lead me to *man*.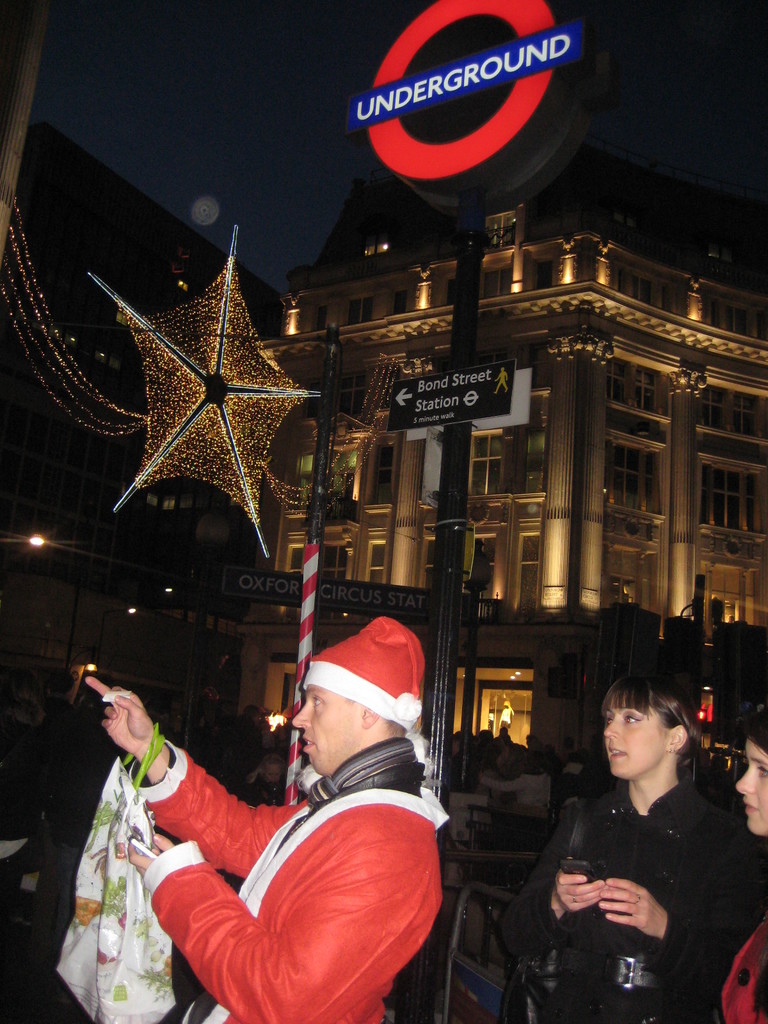
Lead to l=97, t=626, r=472, b=1013.
